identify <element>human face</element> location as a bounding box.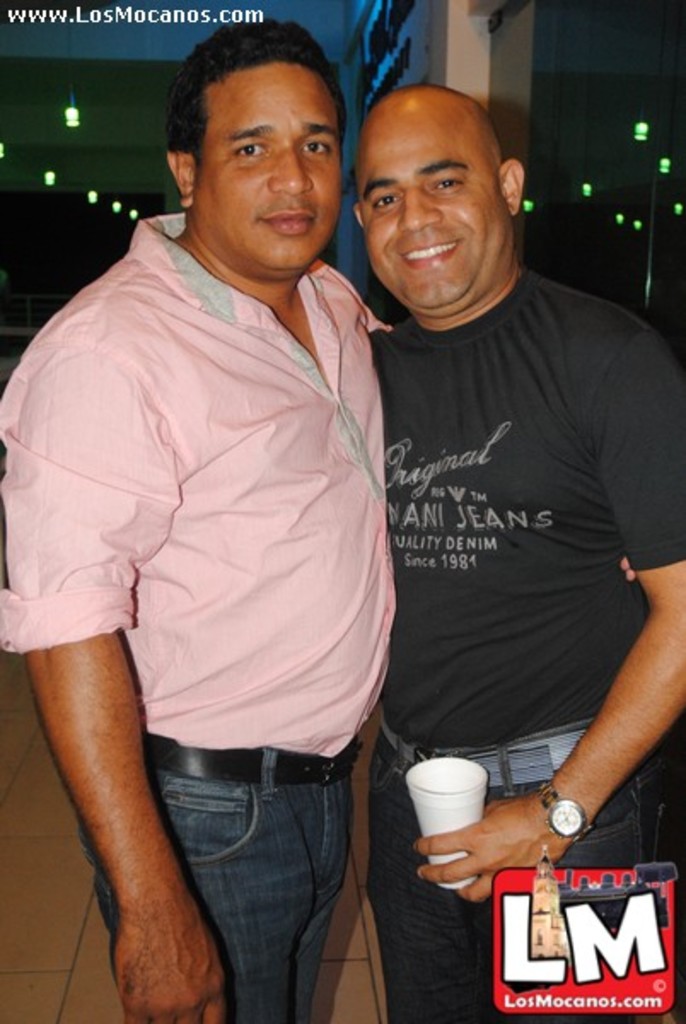
locate(365, 131, 502, 304).
